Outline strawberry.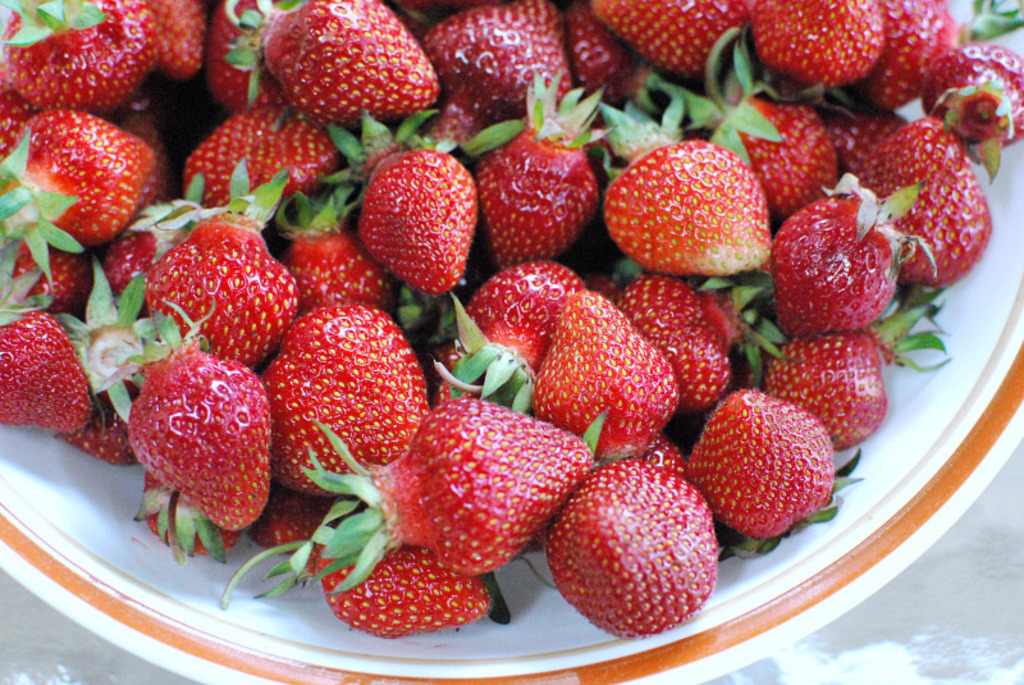
Outline: box(1, 108, 179, 271).
